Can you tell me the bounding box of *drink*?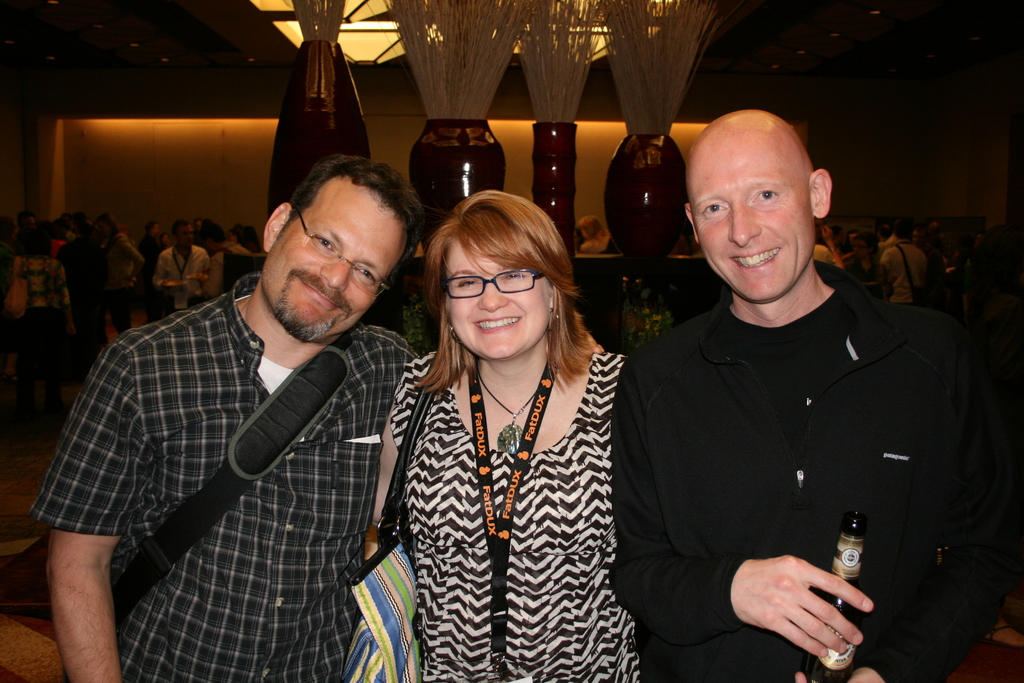
left=796, top=505, right=863, bottom=682.
